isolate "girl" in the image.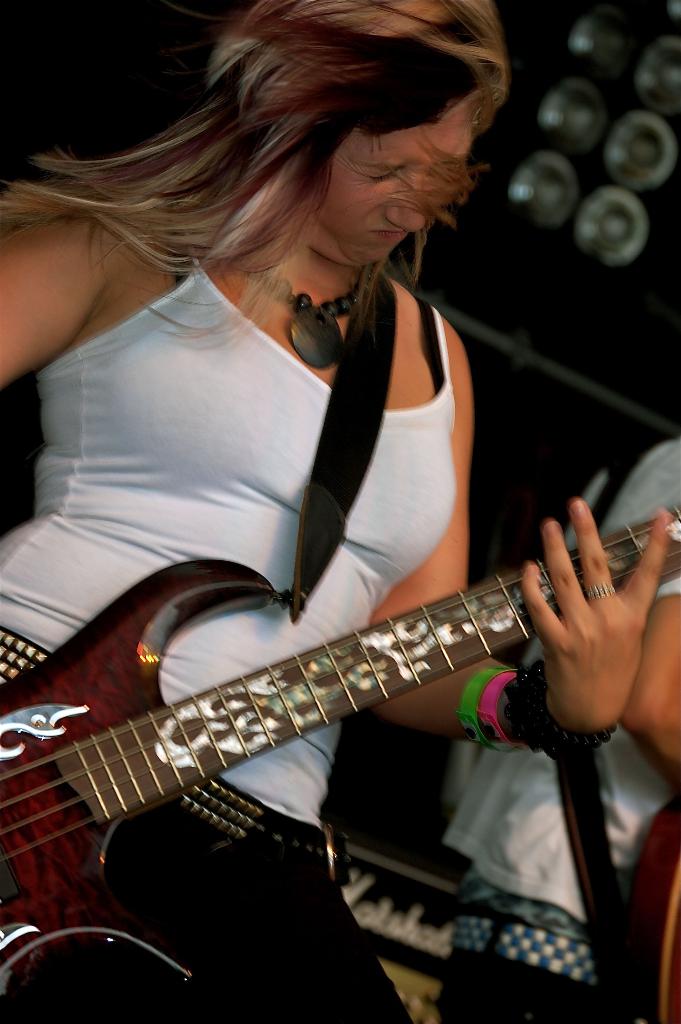
Isolated region: x1=0 y1=0 x2=668 y2=1023.
